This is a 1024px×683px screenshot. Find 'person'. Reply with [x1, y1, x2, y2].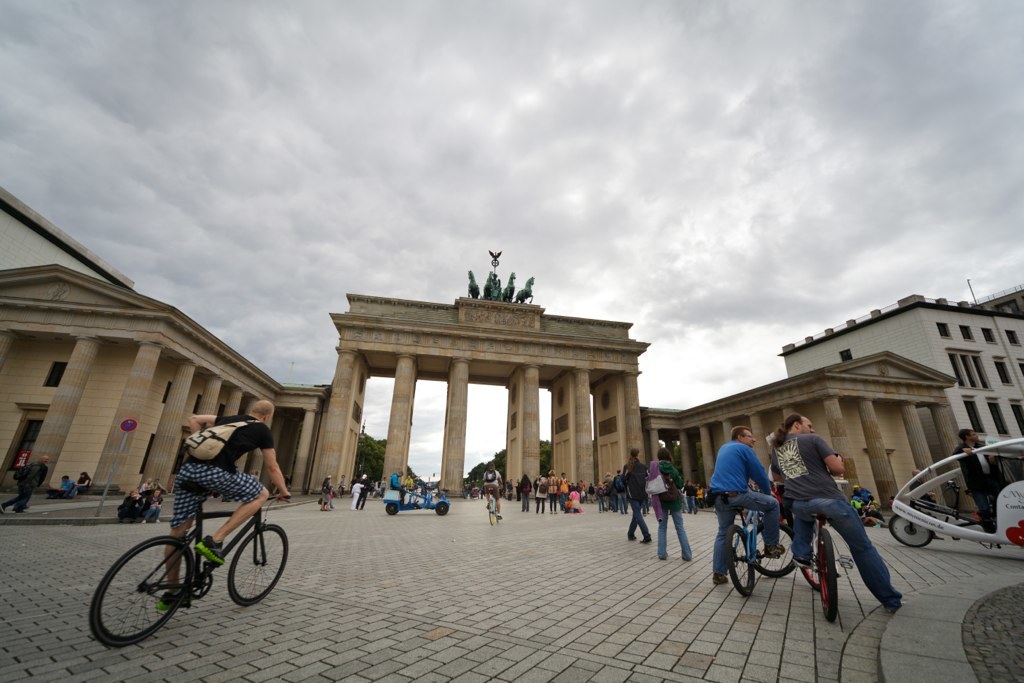
[763, 405, 908, 607].
